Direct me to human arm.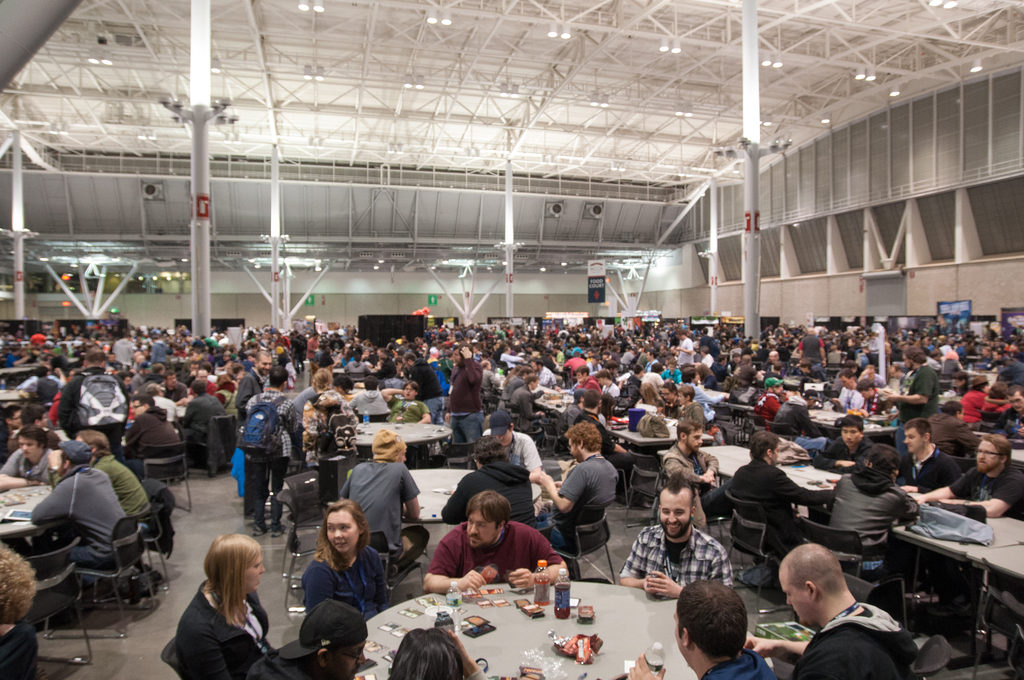
Direction: locate(397, 465, 421, 525).
